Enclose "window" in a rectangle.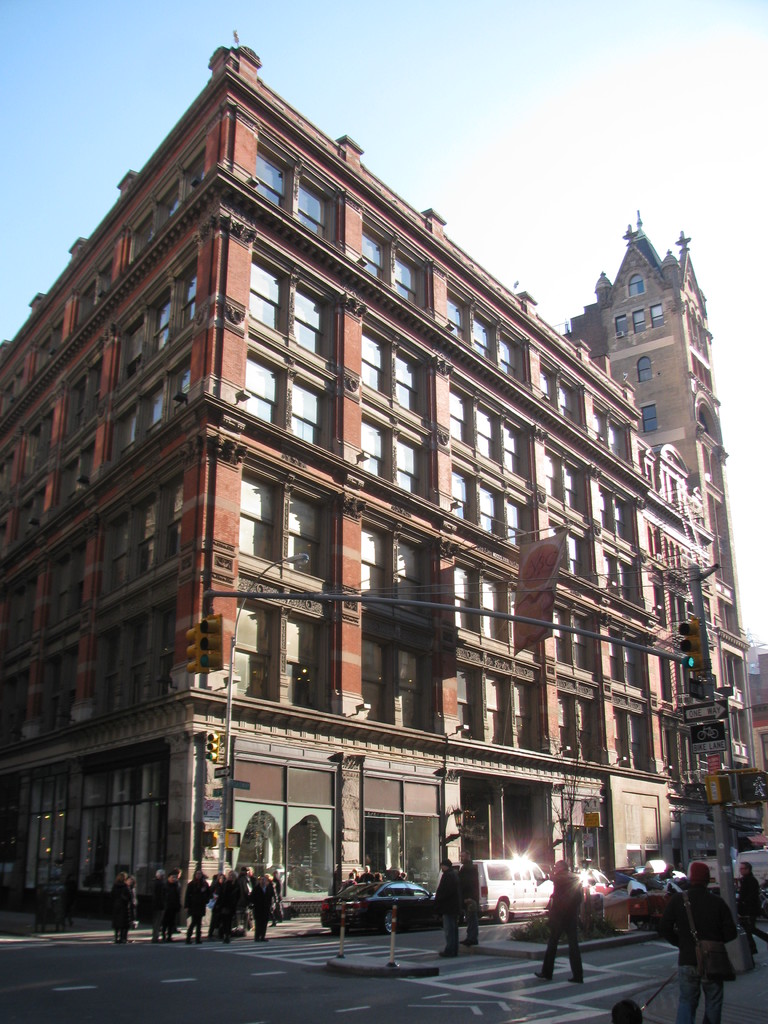
643/406/657/429.
